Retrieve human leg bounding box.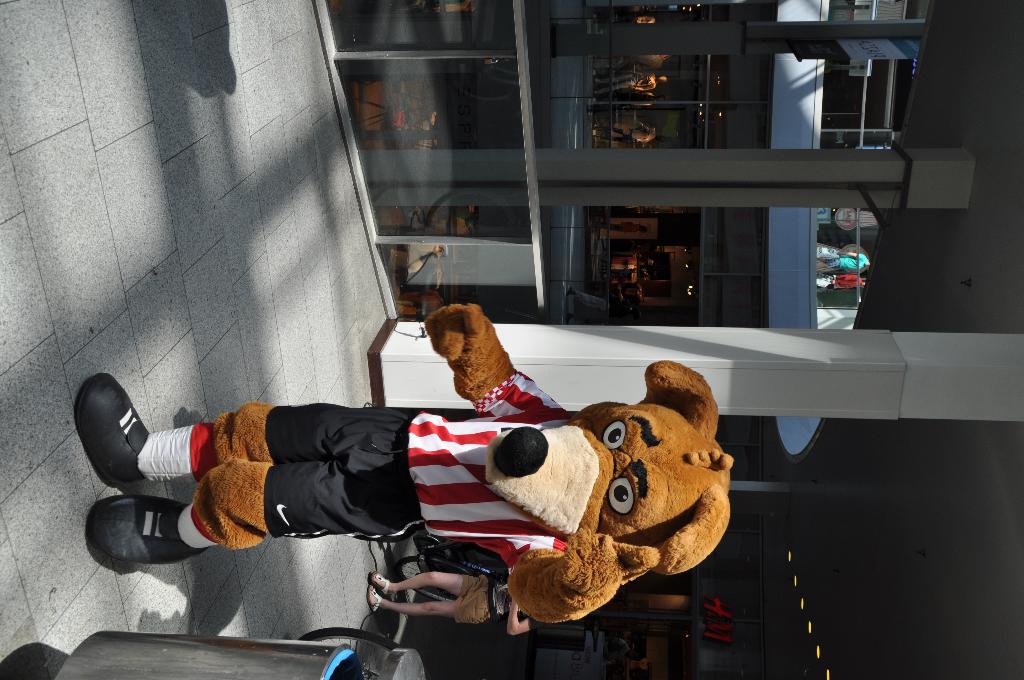
Bounding box: rect(367, 573, 461, 597).
